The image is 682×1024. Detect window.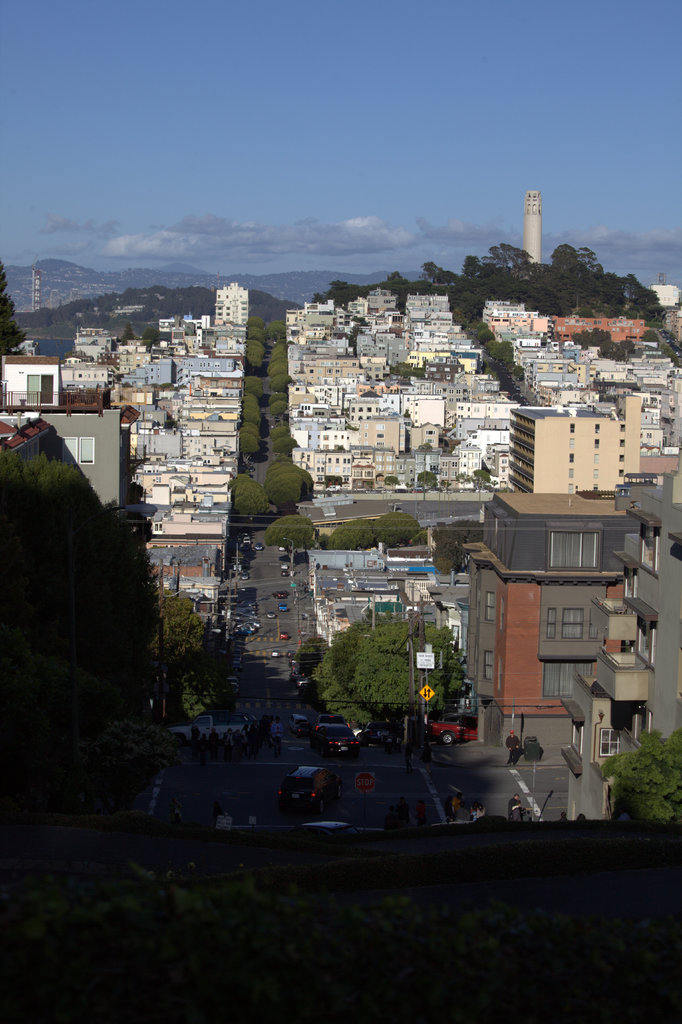
Detection: [603, 724, 626, 758].
